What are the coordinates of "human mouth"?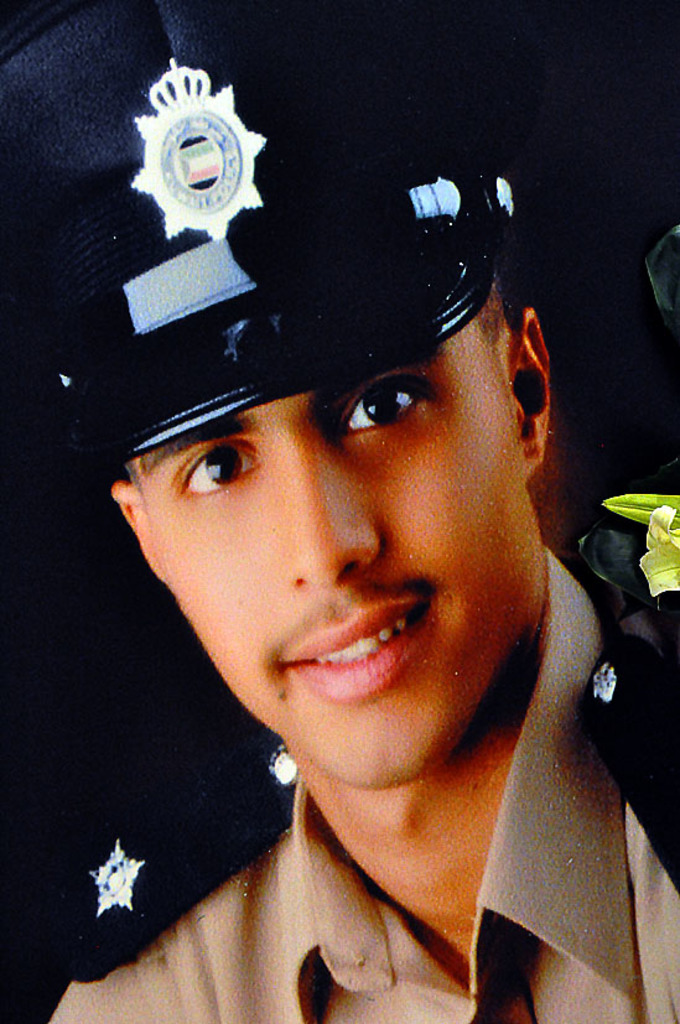
box=[256, 589, 436, 701].
